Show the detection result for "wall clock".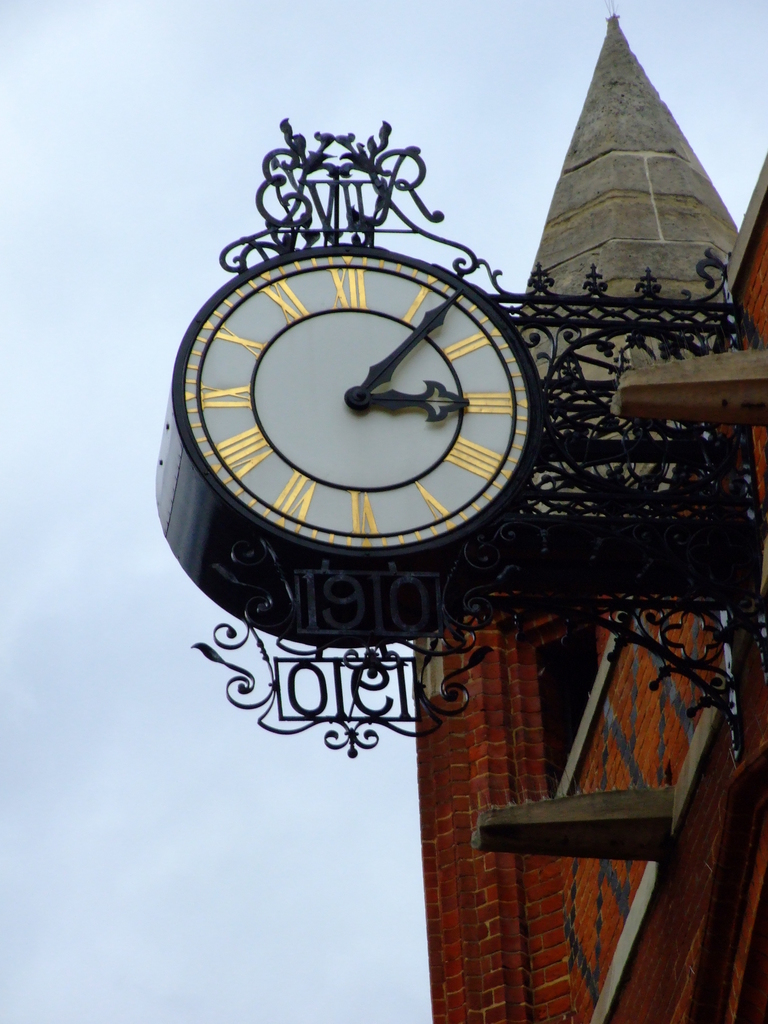
crop(143, 108, 746, 761).
